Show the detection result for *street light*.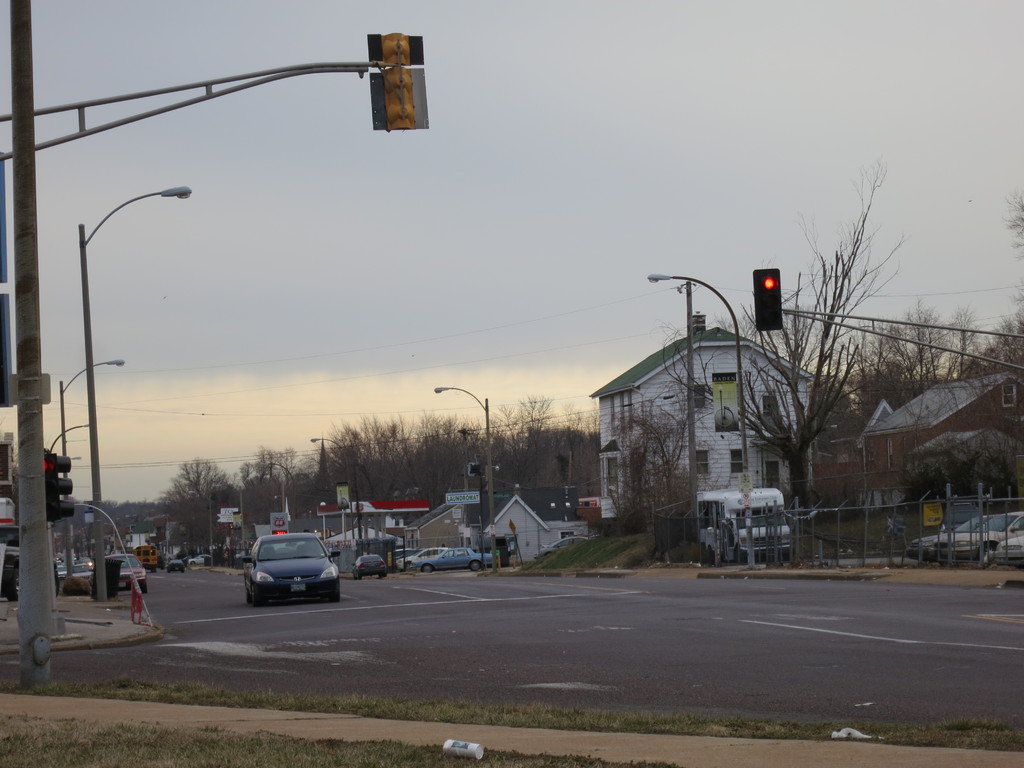
(x1=116, y1=515, x2=127, y2=548).
